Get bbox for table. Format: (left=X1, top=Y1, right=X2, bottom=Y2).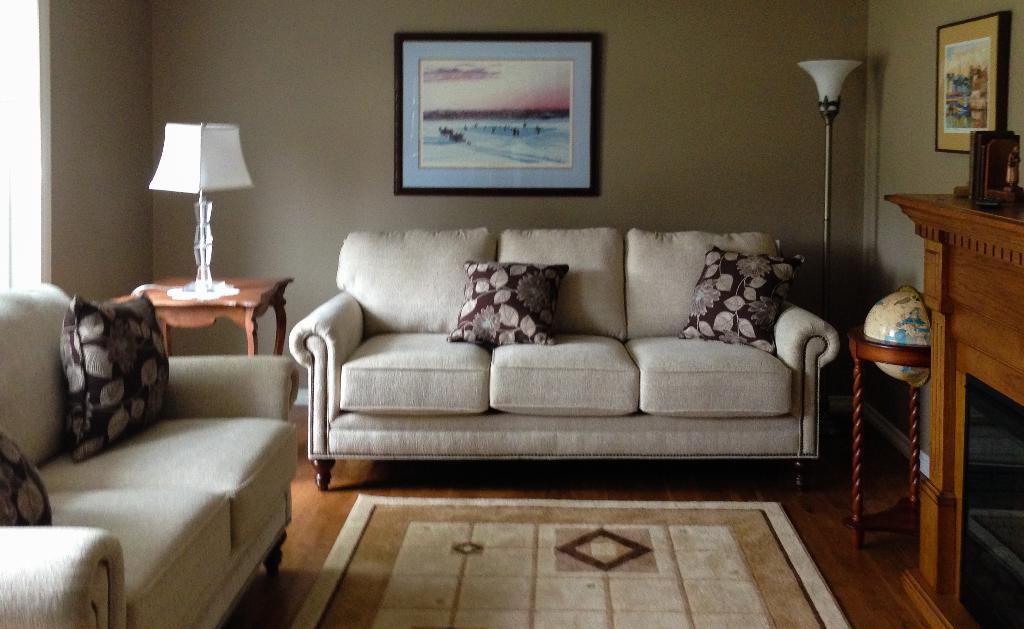
(left=851, top=331, right=930, bottom=551).
